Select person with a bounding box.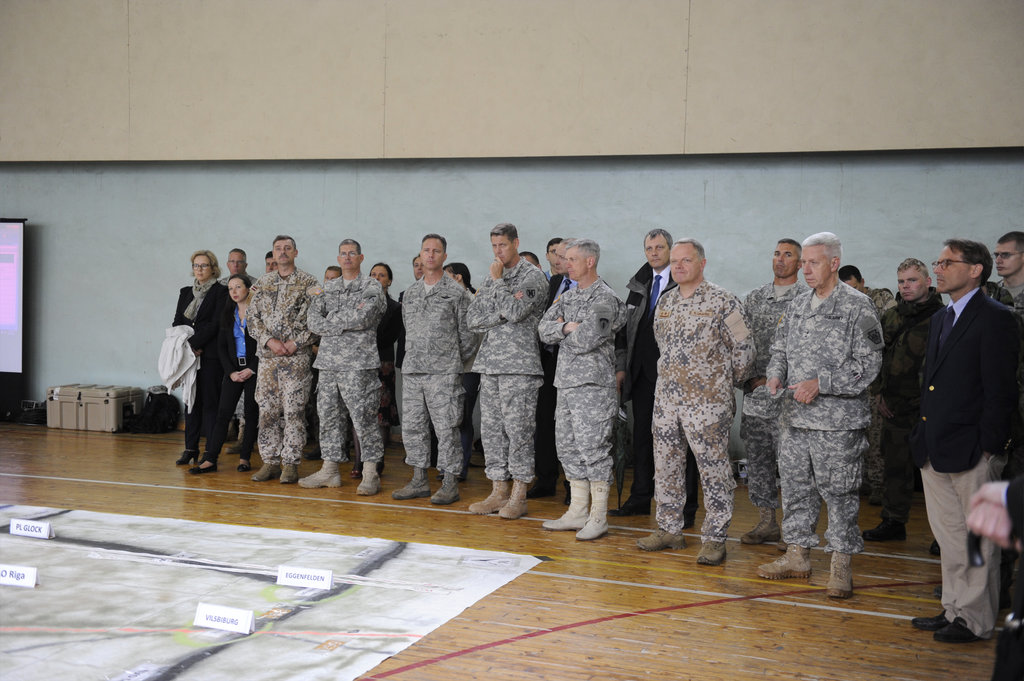
rect(620, 223, 684, 525).
